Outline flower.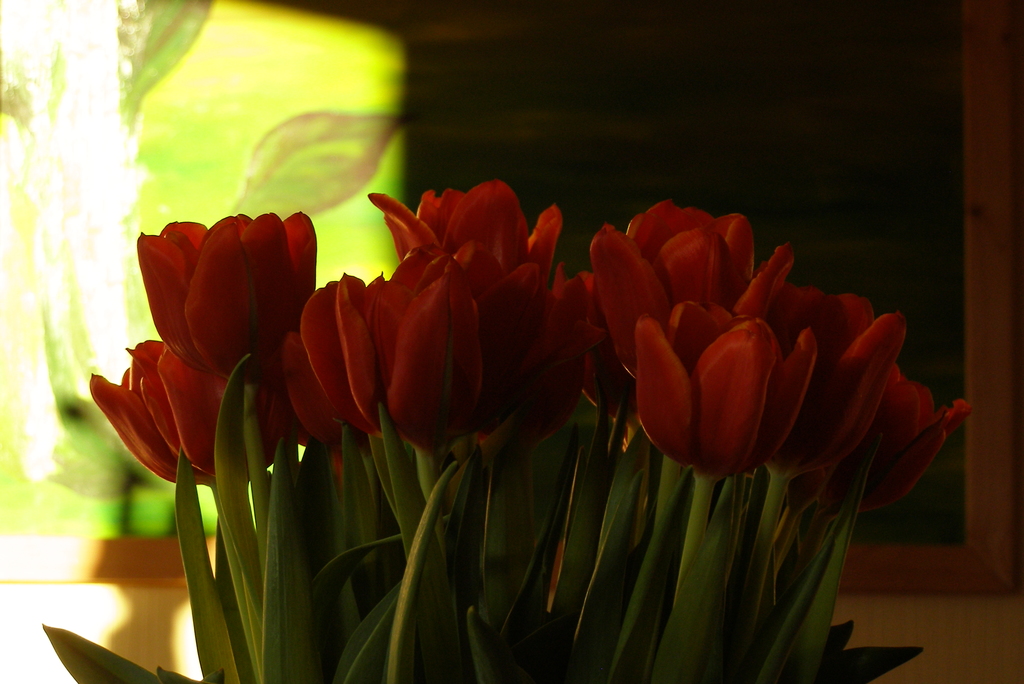
Outline: (366, 175, 555, 313).
